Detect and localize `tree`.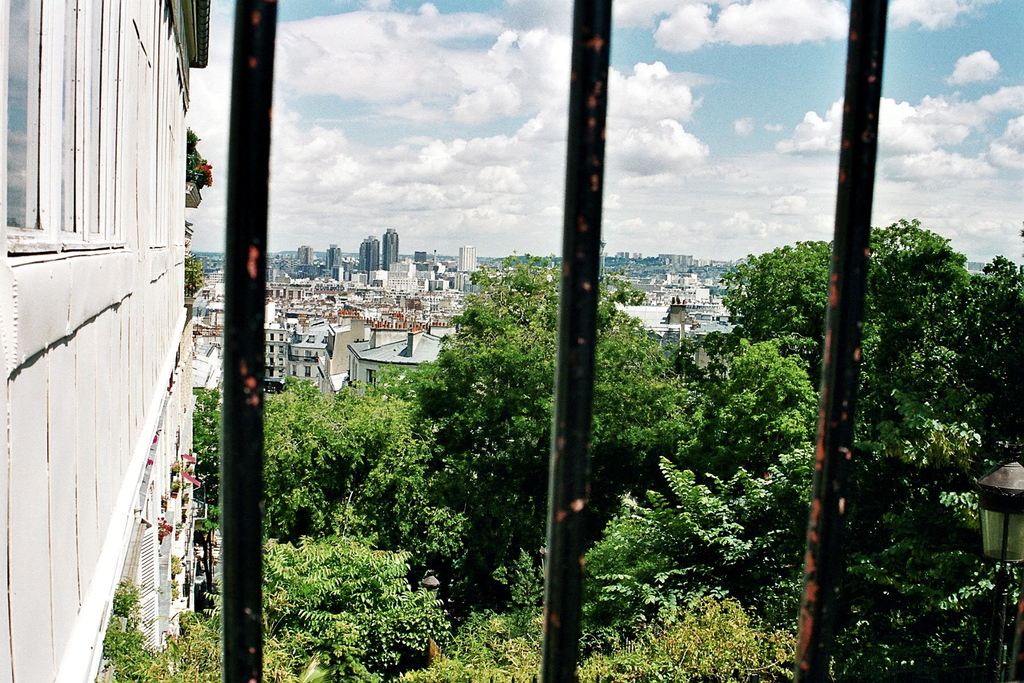
Localized at <box>189,386,220,584</box>.
